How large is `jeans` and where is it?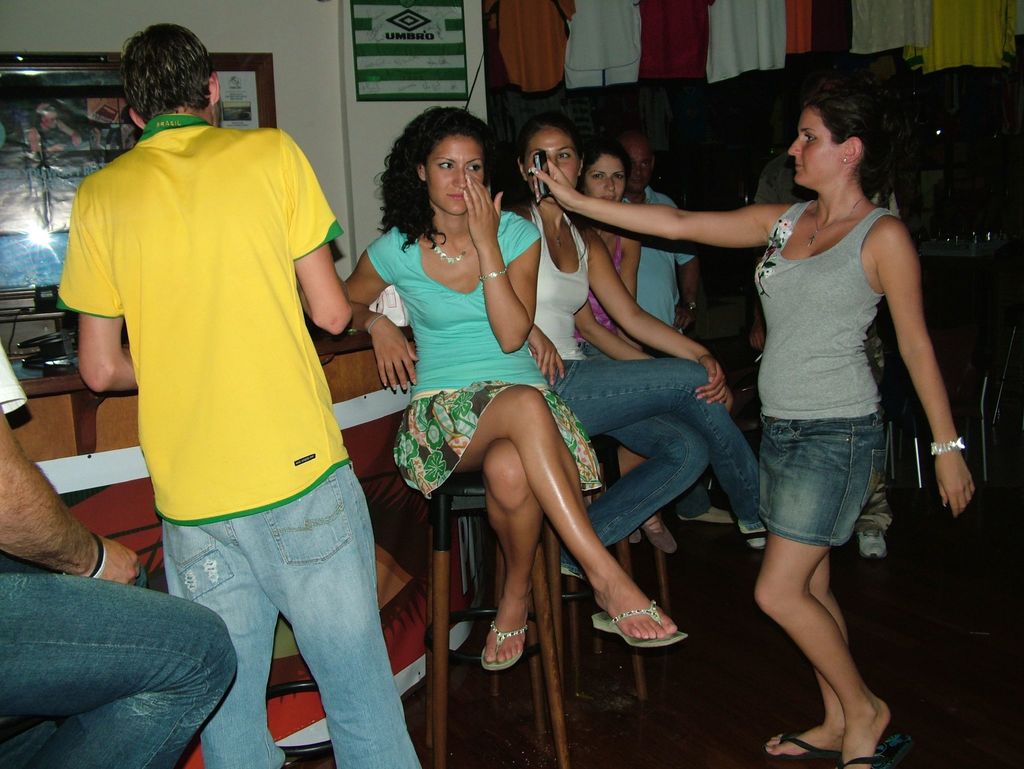
Bounding box: <box>543,349,776,555</box>.
